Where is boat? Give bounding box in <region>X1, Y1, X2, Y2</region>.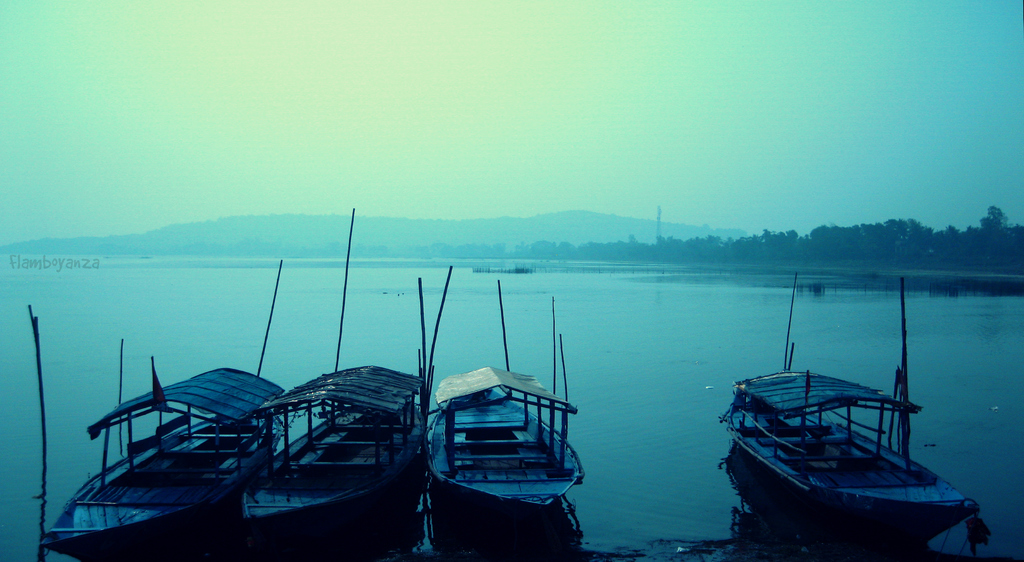
<region>238, 255, 452, 561</region>.
